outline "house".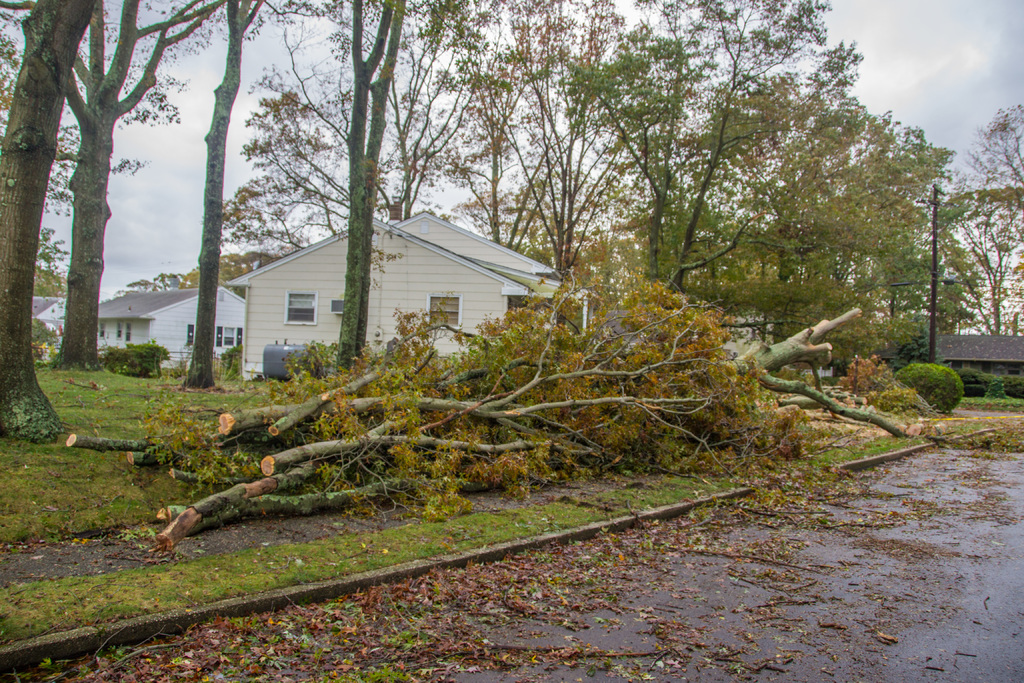
Outline: <box>104,290,246,372</box>.
